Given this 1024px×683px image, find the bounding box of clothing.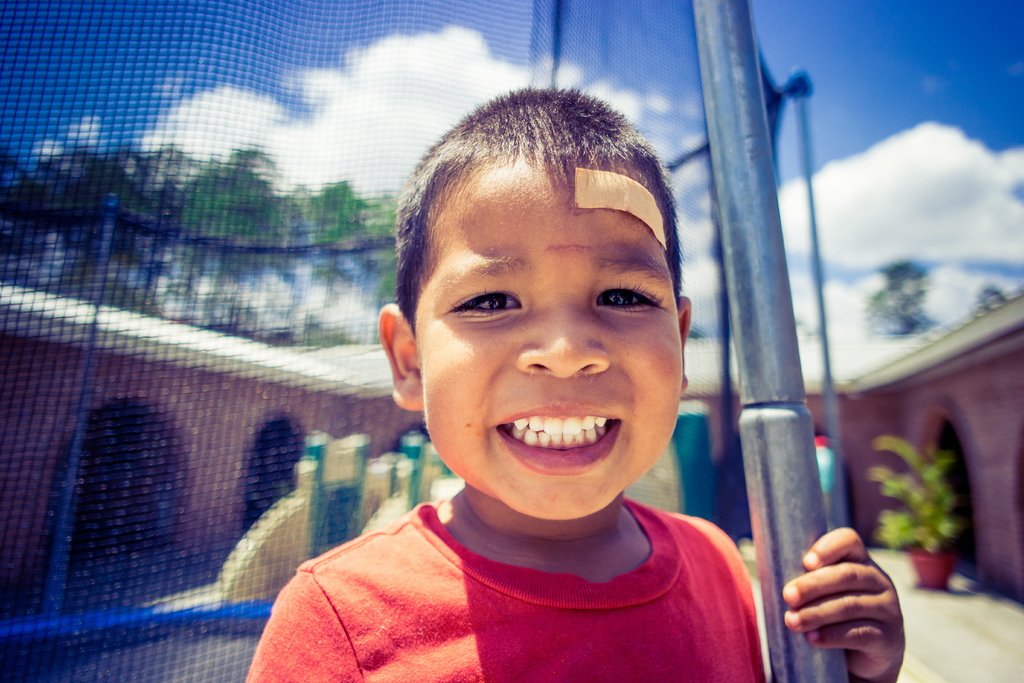
(205,468,840,674).
